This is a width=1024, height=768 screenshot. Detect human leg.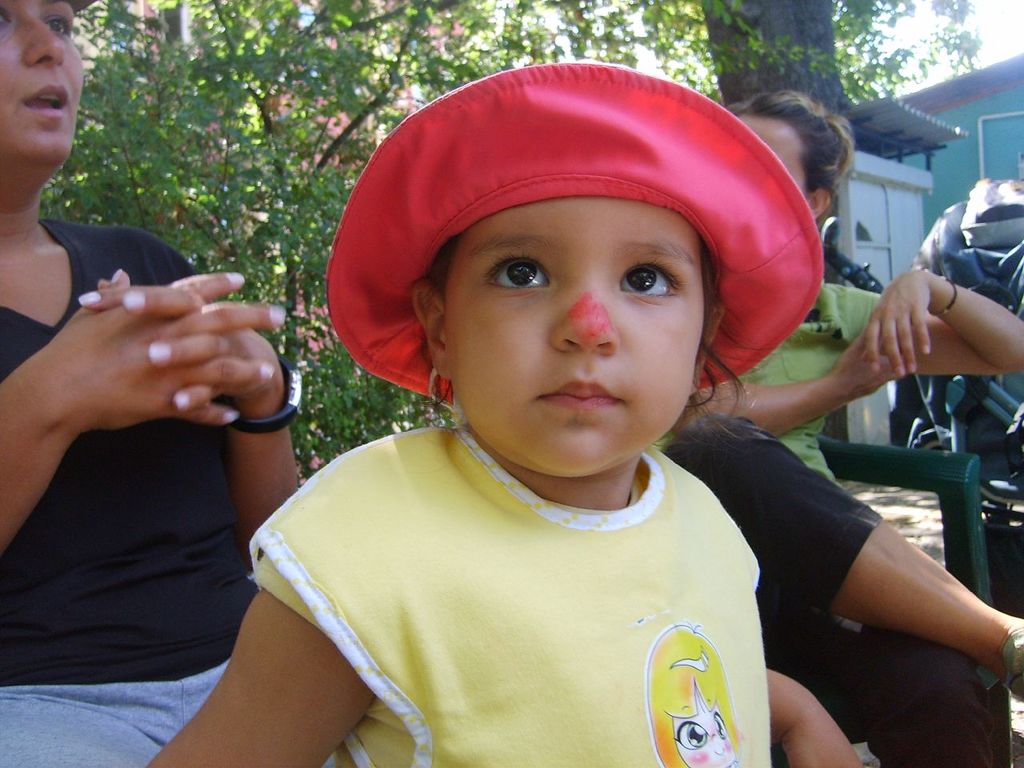
left=0, top=682, right=184, bottom=767.
